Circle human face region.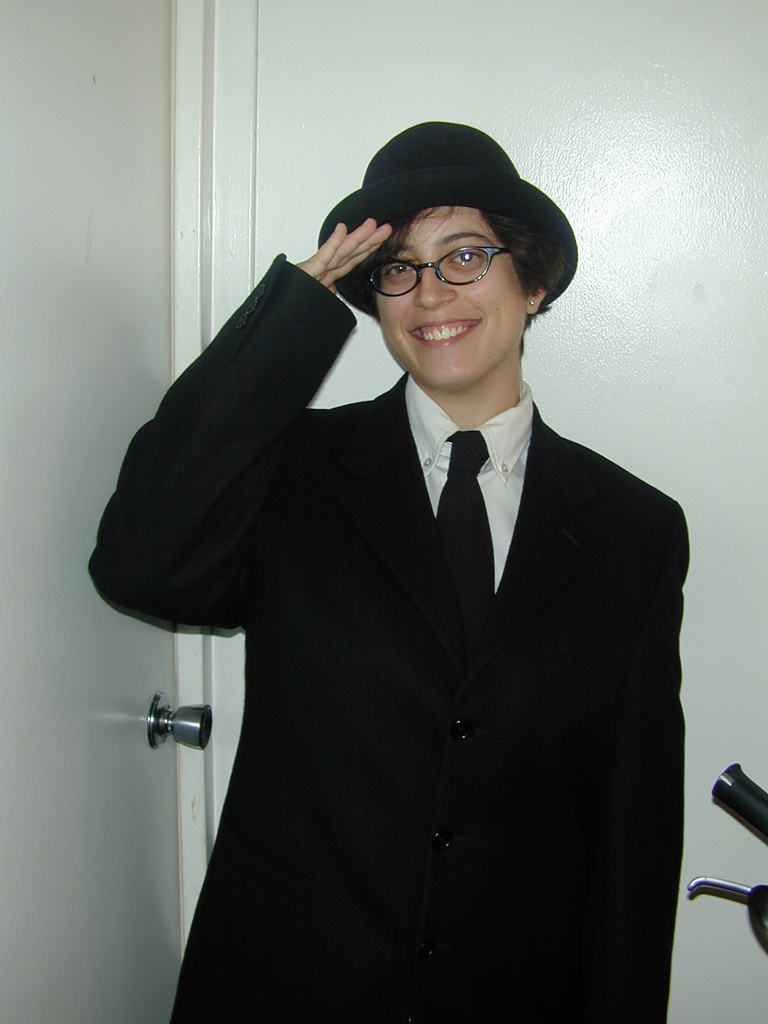
Region: bbox=(368, 204, 531, 396).
